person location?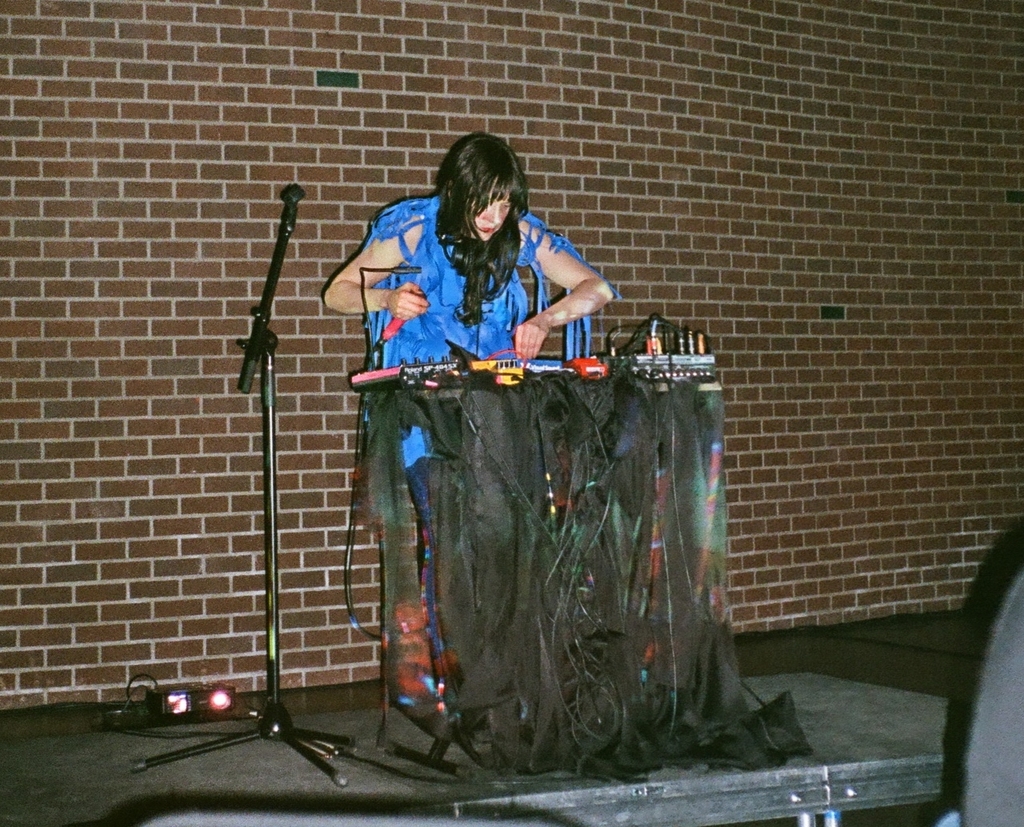
(x1=346, y1=182, x2=646, y2=708)
